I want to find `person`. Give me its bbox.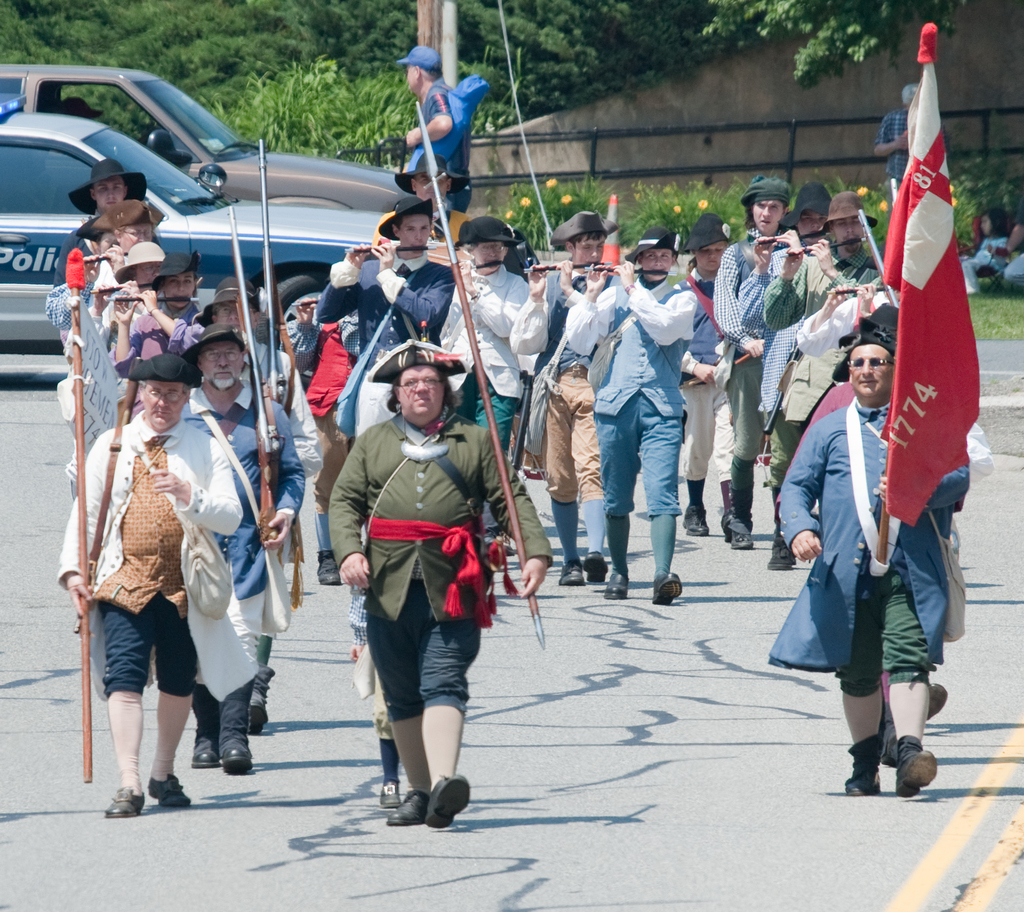
(left=337, top=313, right=508, bottom=830).
